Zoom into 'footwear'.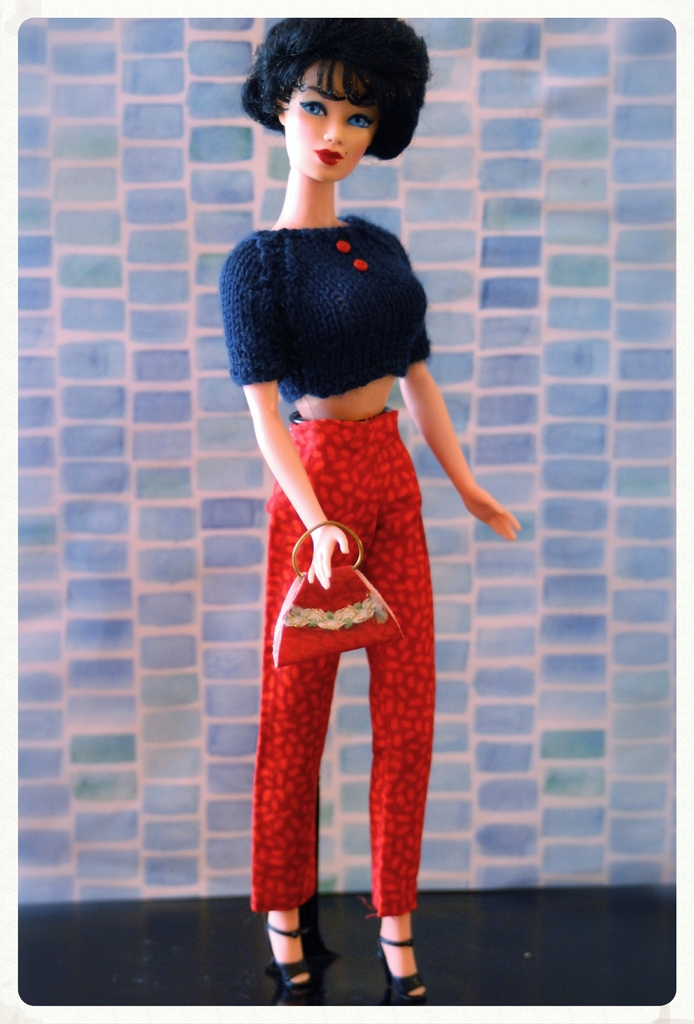
Zoom target: 372,934,430,1011.
